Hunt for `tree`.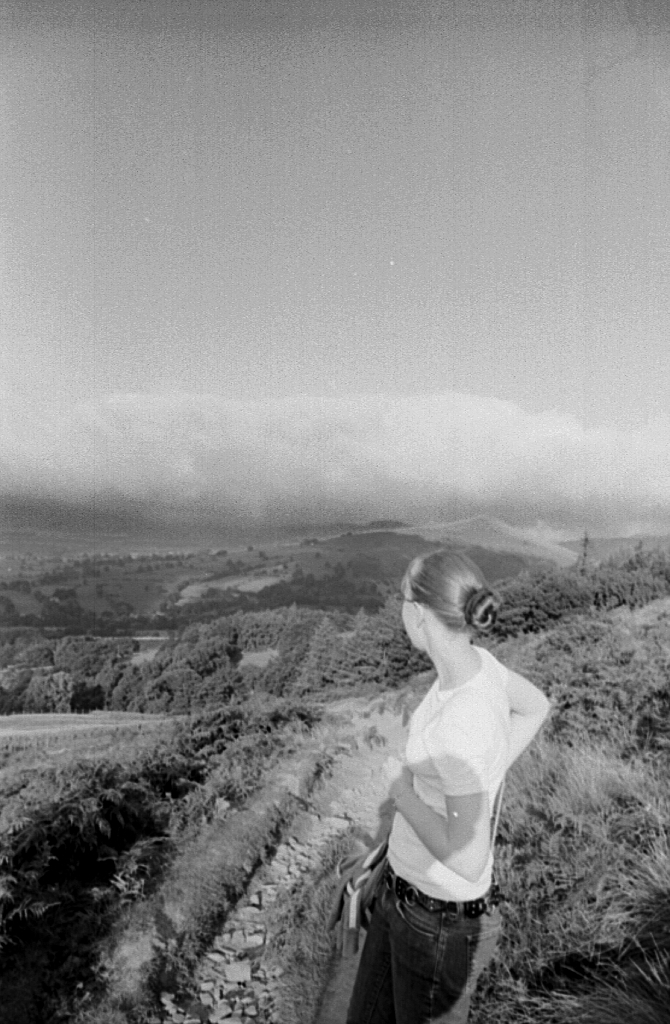
Hunted down at BBox(63, 668, 171, 710).
